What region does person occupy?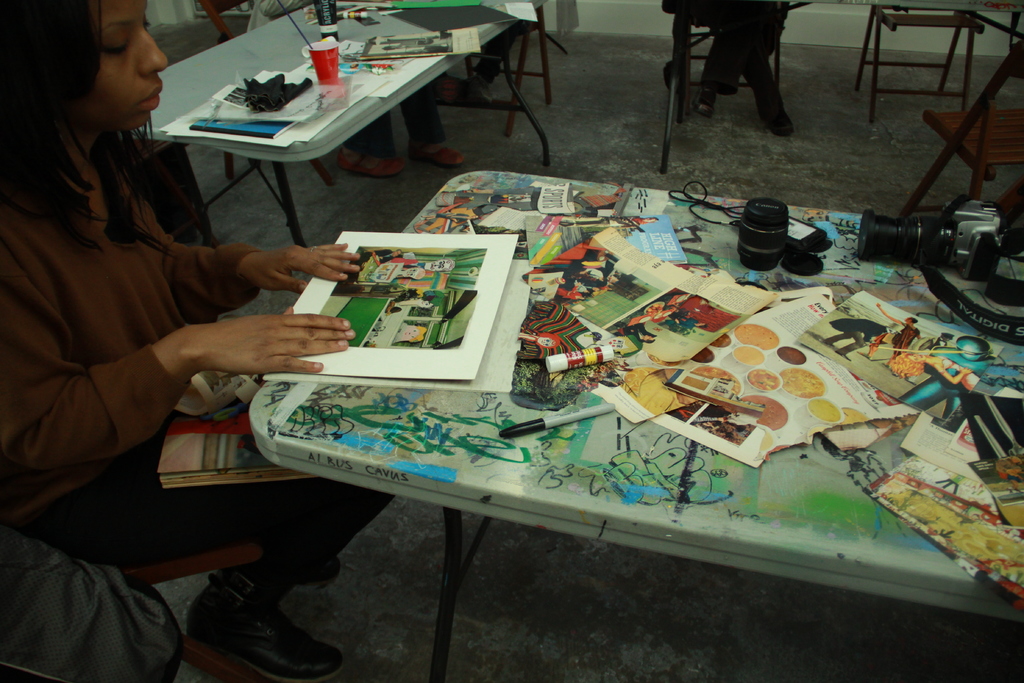
[left=0, top=0, right=403, bottom=682].
